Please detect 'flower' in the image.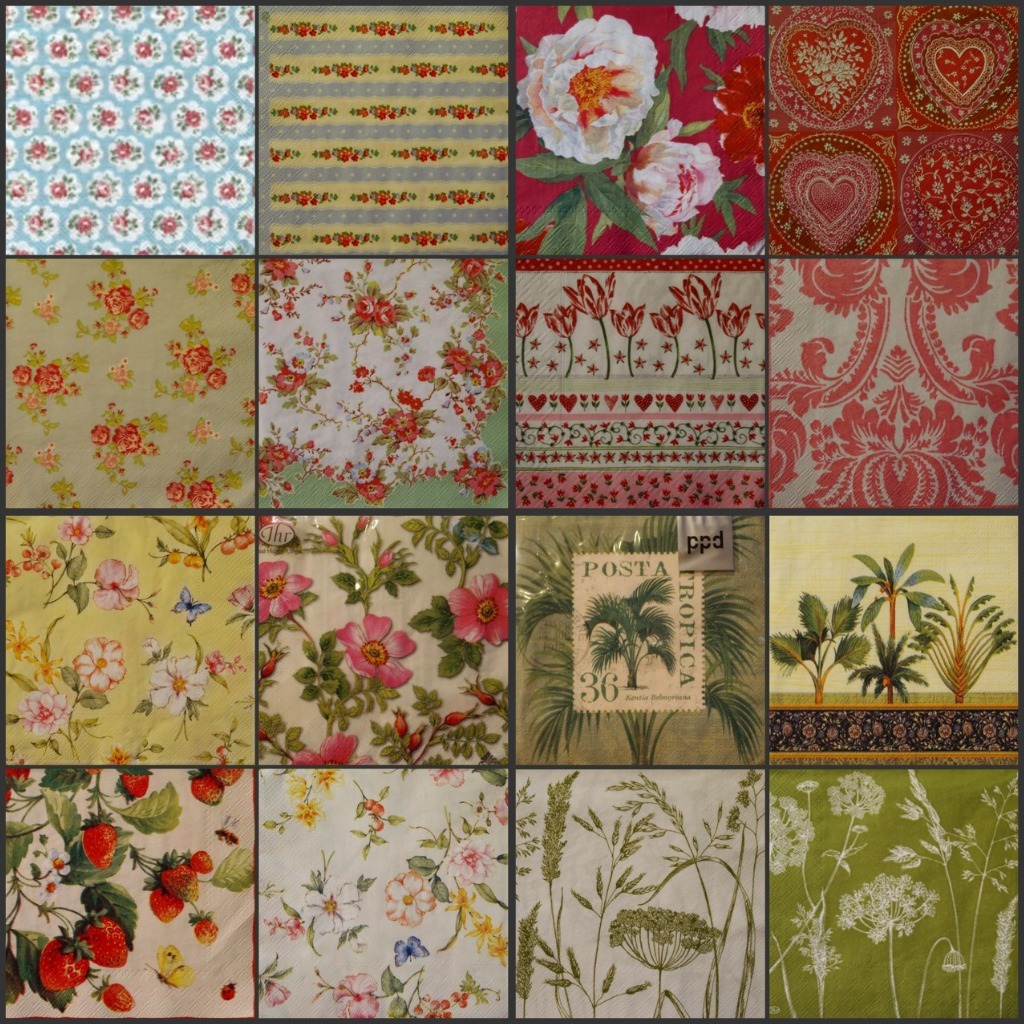
box=[380, 412, 421, 447].
